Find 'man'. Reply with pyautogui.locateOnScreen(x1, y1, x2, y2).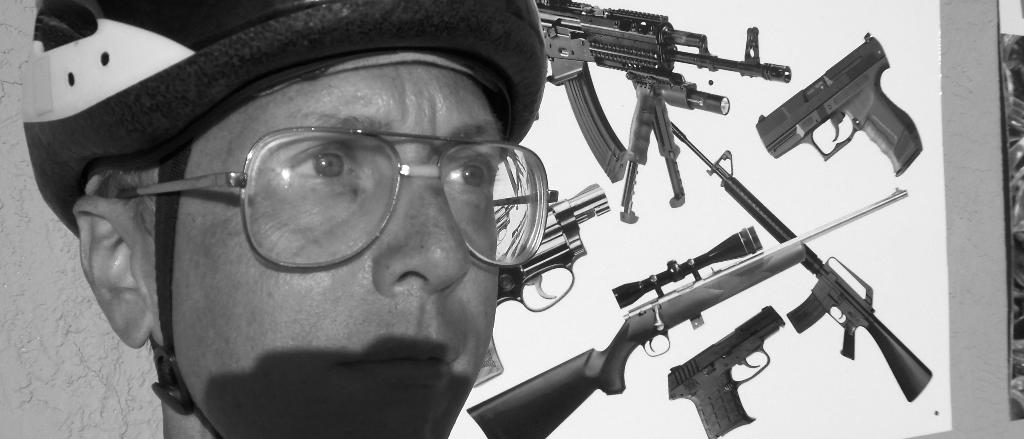
pyautogui.locateOnScreen(20, 0, 559, 438).
